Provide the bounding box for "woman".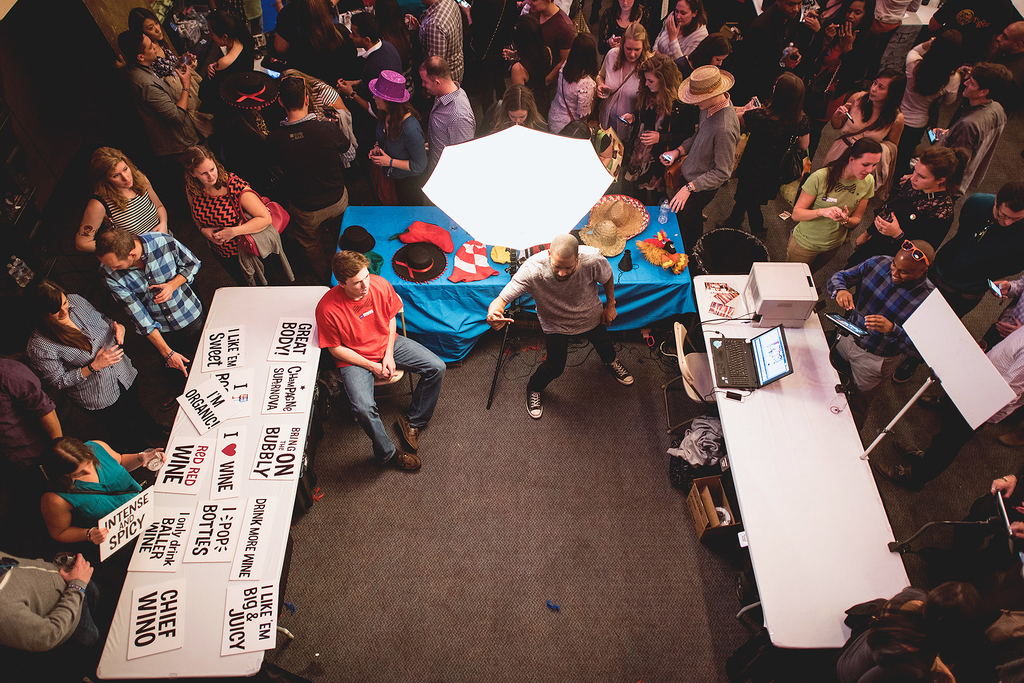
detection(116, 6, 225, 143).
